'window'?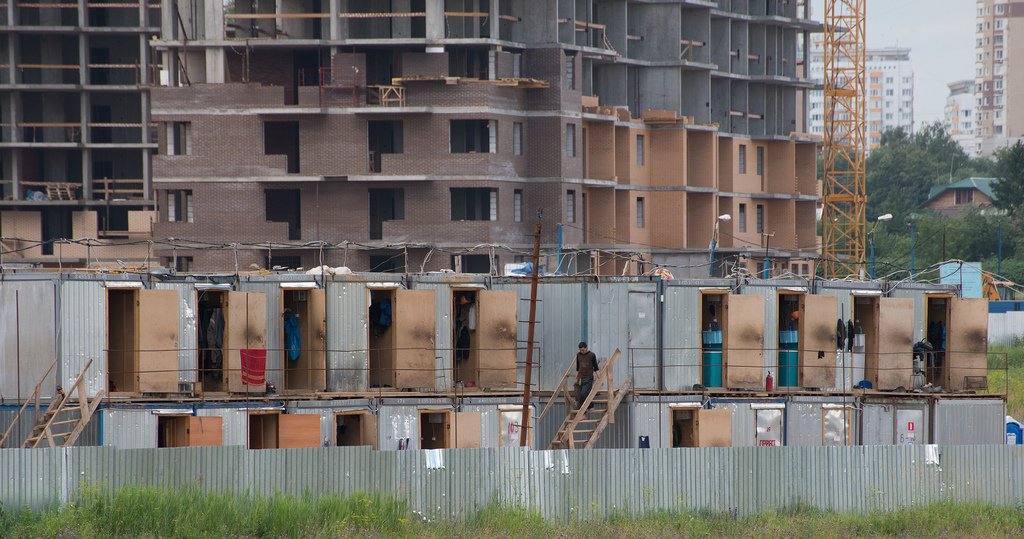
{"x1": 735, "y1": 145, "x2": 748, "y2": 173}
